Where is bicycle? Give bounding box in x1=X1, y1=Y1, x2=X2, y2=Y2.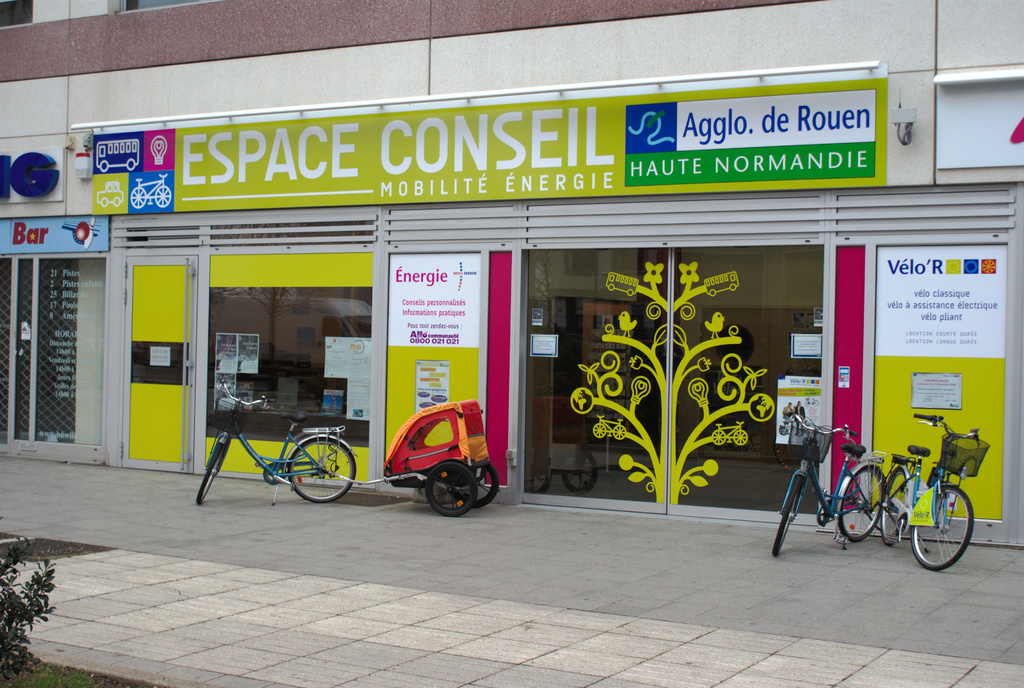
x1=877, y1=414, x2=992, y2=573.
